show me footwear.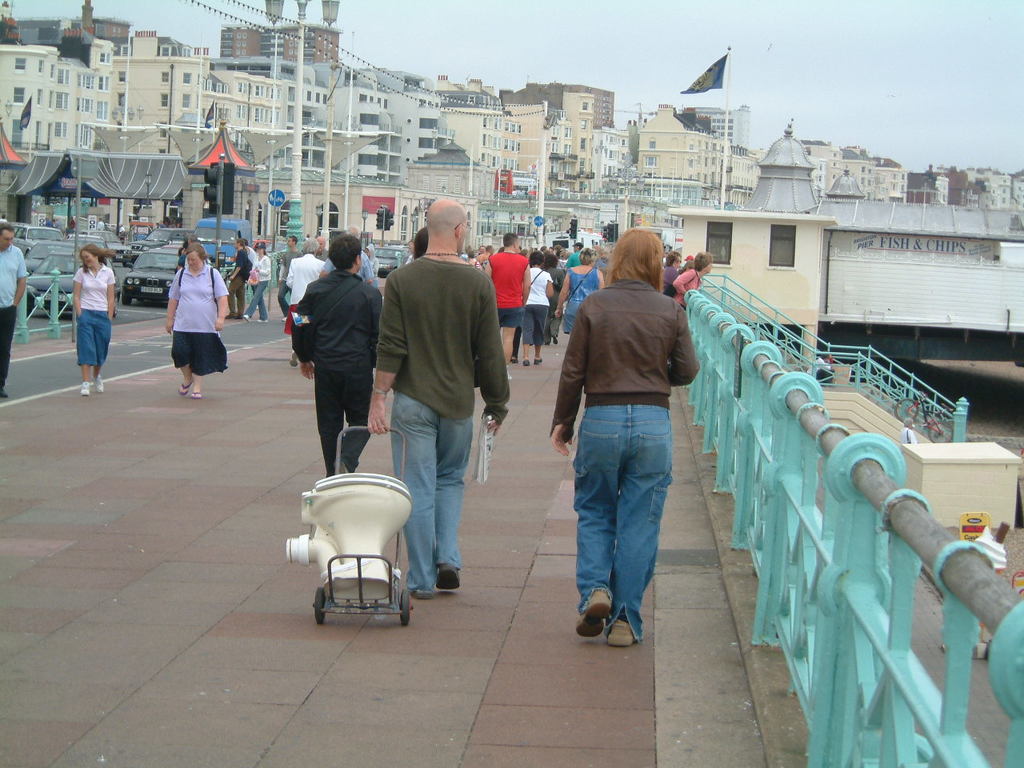
footwear is here: <region>514, 359, 518, 365</region>.
